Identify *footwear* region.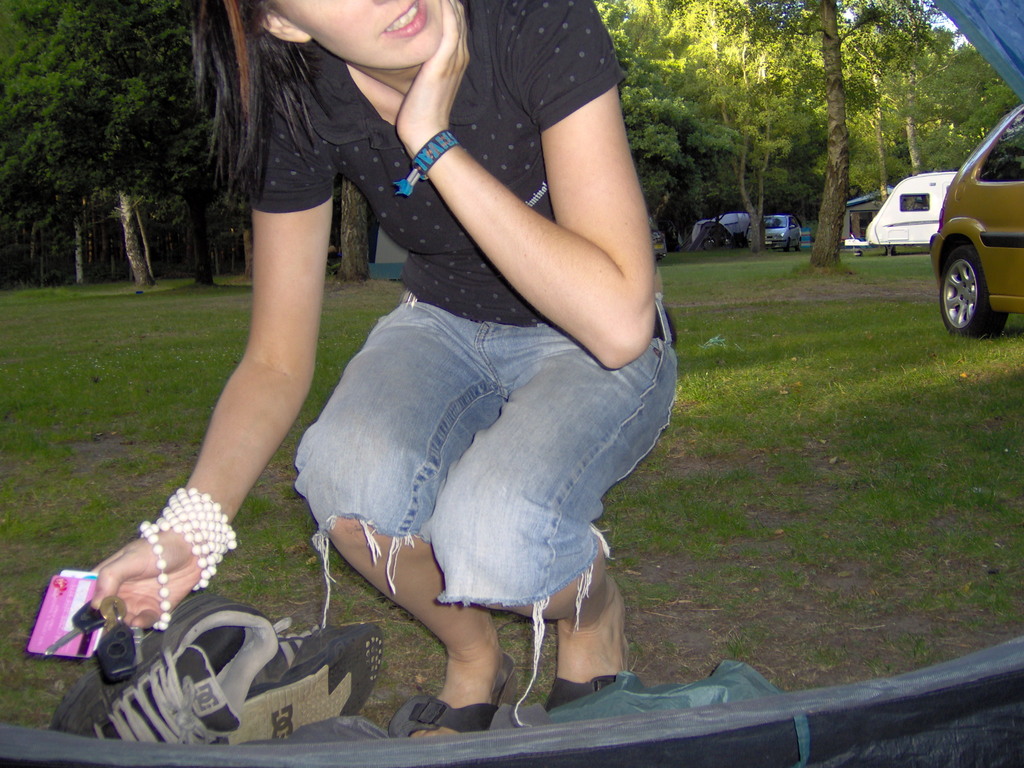
Region: (left=387, top=655, right=508, bottom=737).
